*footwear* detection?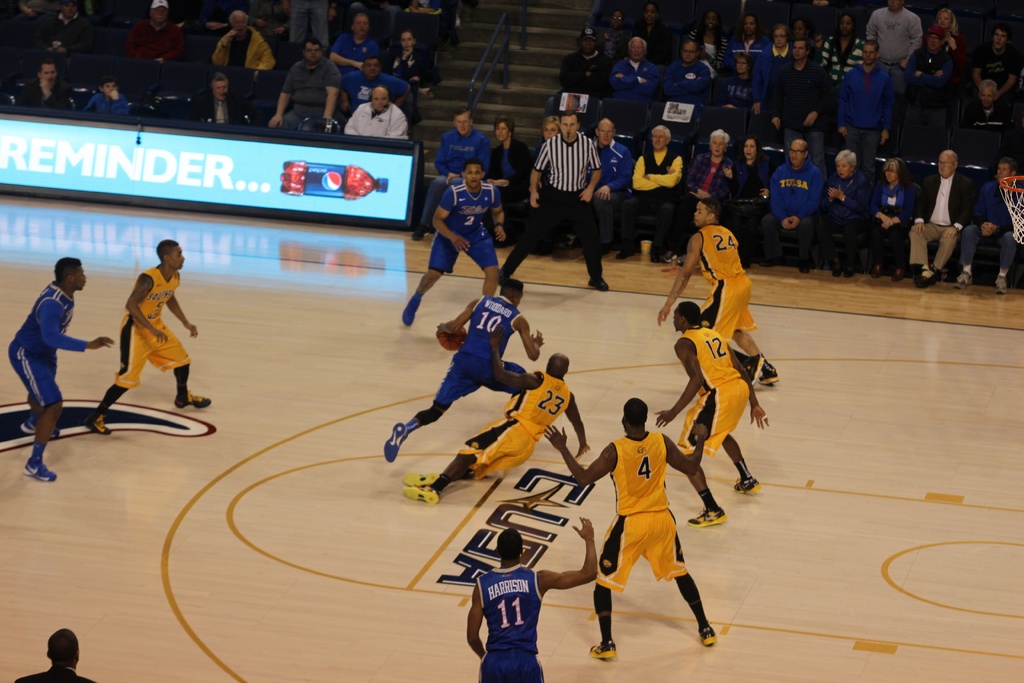
rect(867, 255, 877, 278)
